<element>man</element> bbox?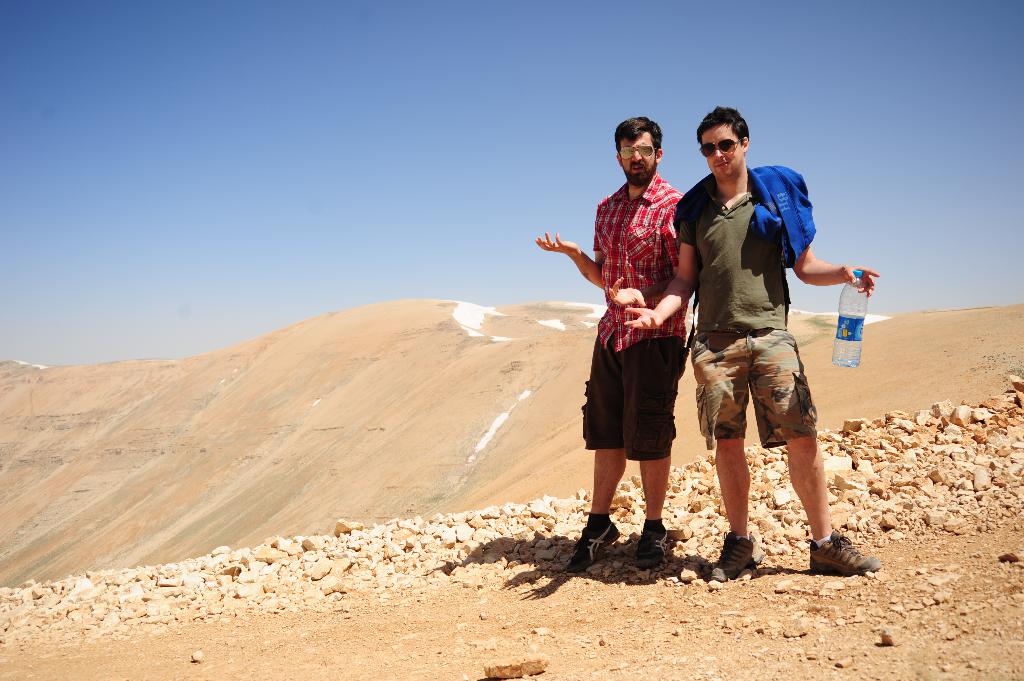
crop(570, 122, 708, 562)
